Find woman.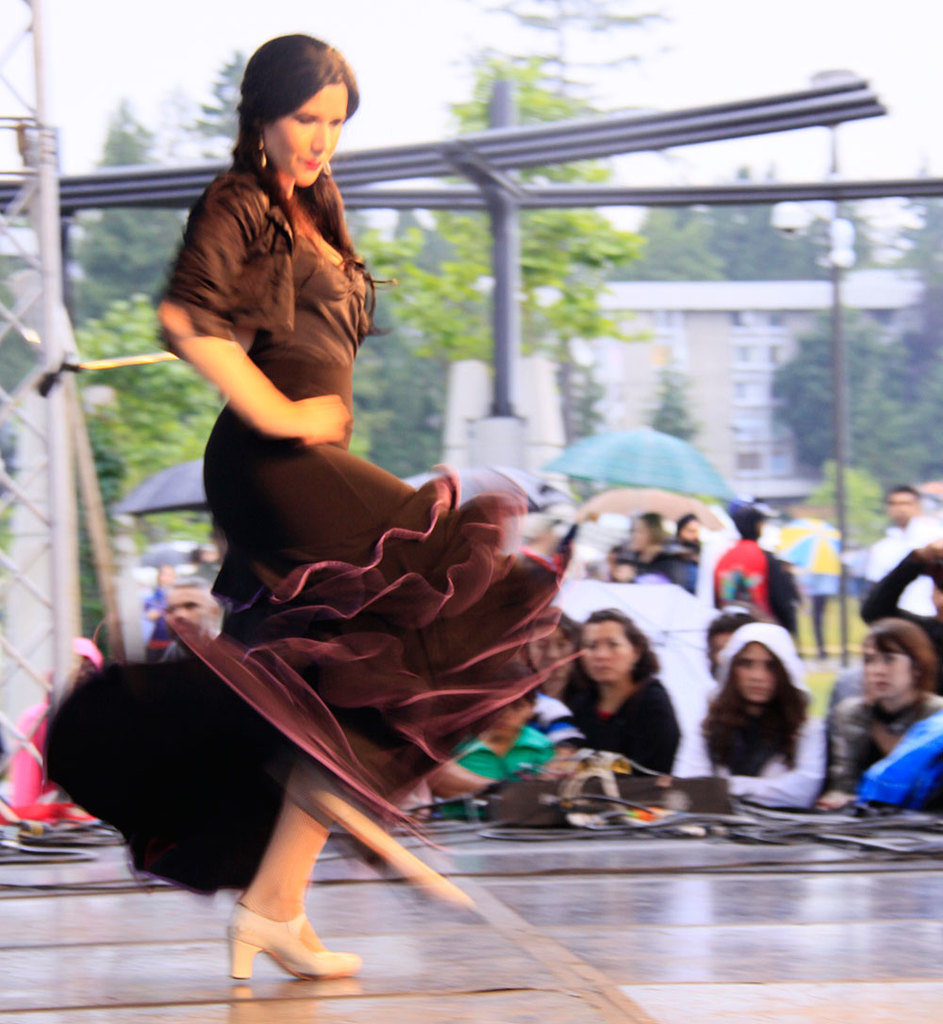
<box>631,516,680,590</box>.
